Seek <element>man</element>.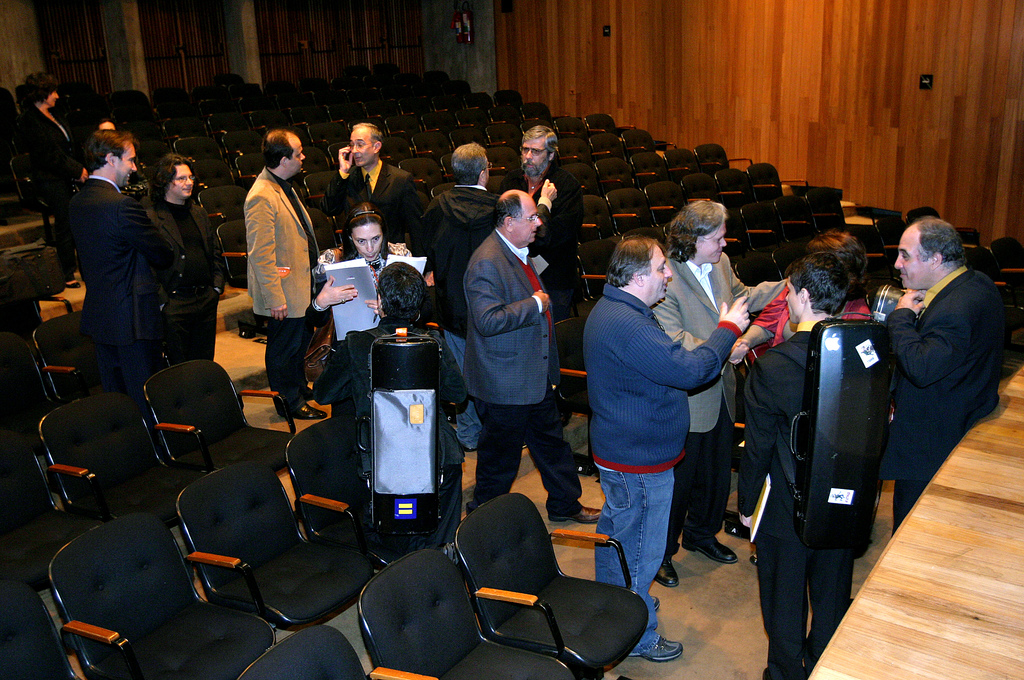
box(241, 131, 329, 420).
